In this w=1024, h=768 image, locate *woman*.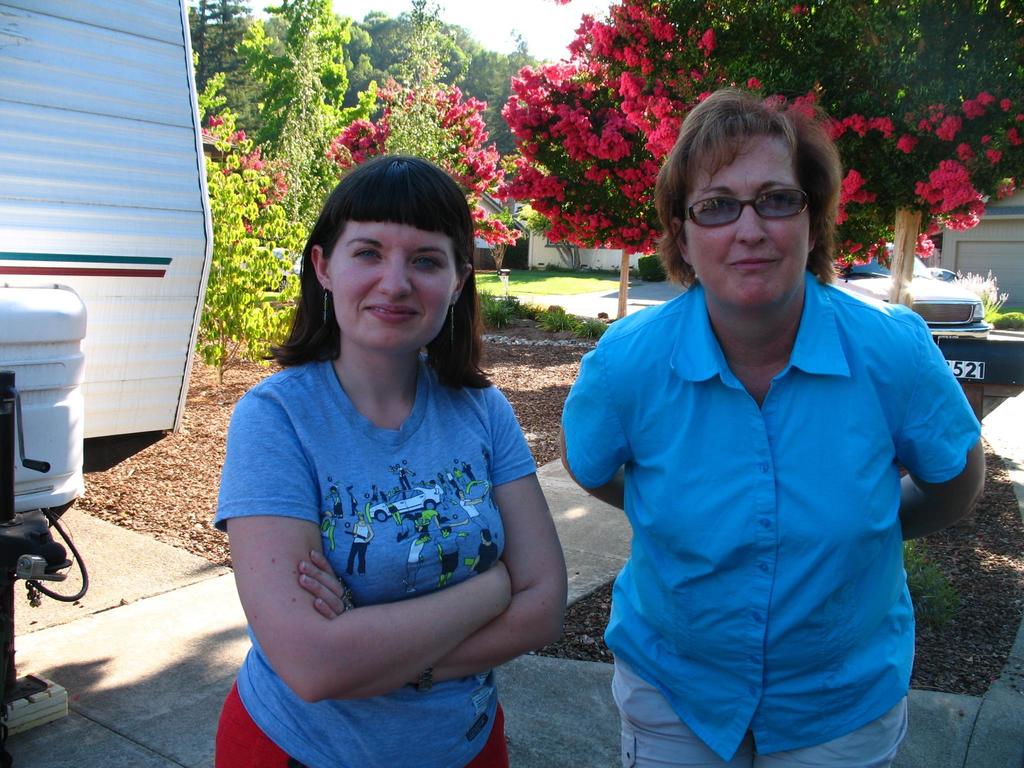
Bounding box: {"x1": 556, "y1": 88, "x2": 986, "y2": 767}.
